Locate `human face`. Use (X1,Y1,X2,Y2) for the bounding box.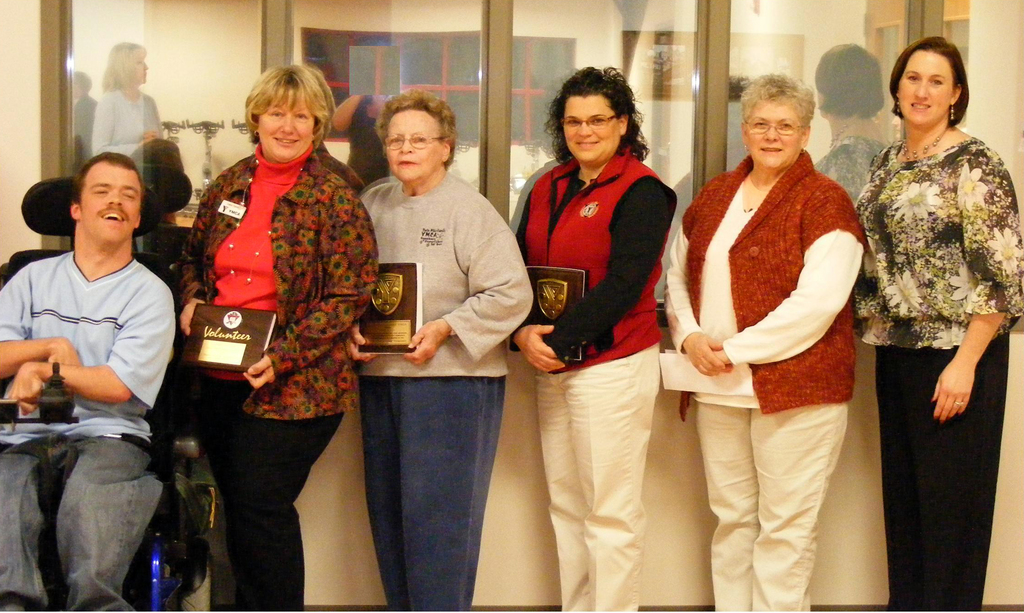
(746,99,803,171).
